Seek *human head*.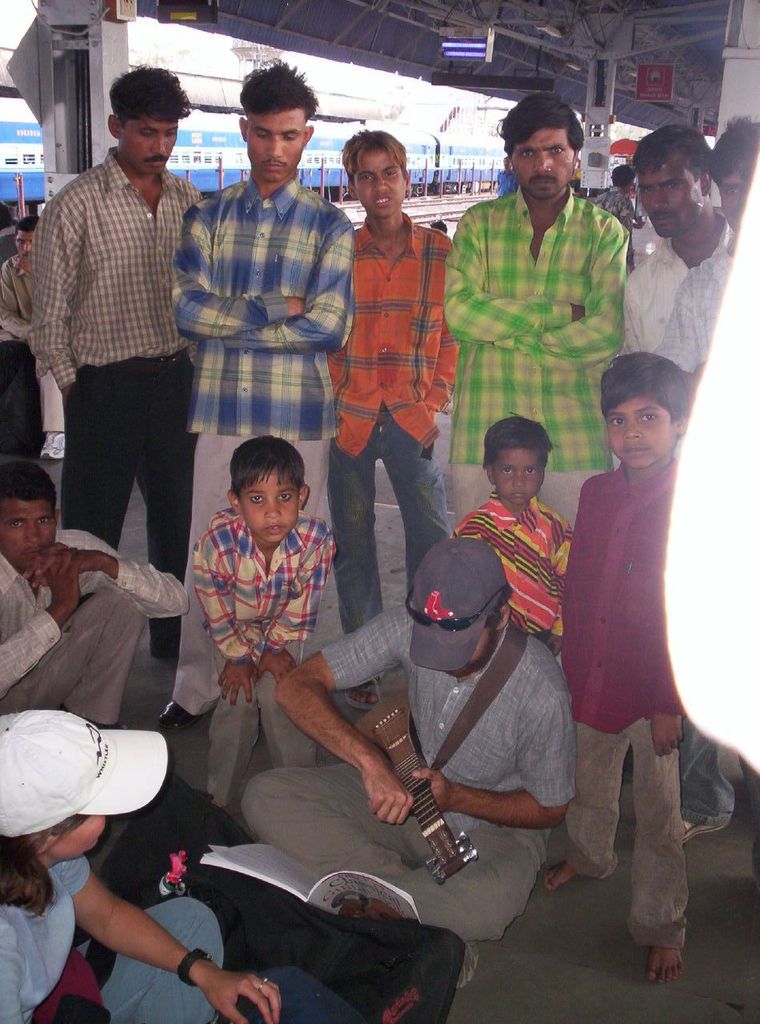
bbox=(14, 209, 43, 260).
